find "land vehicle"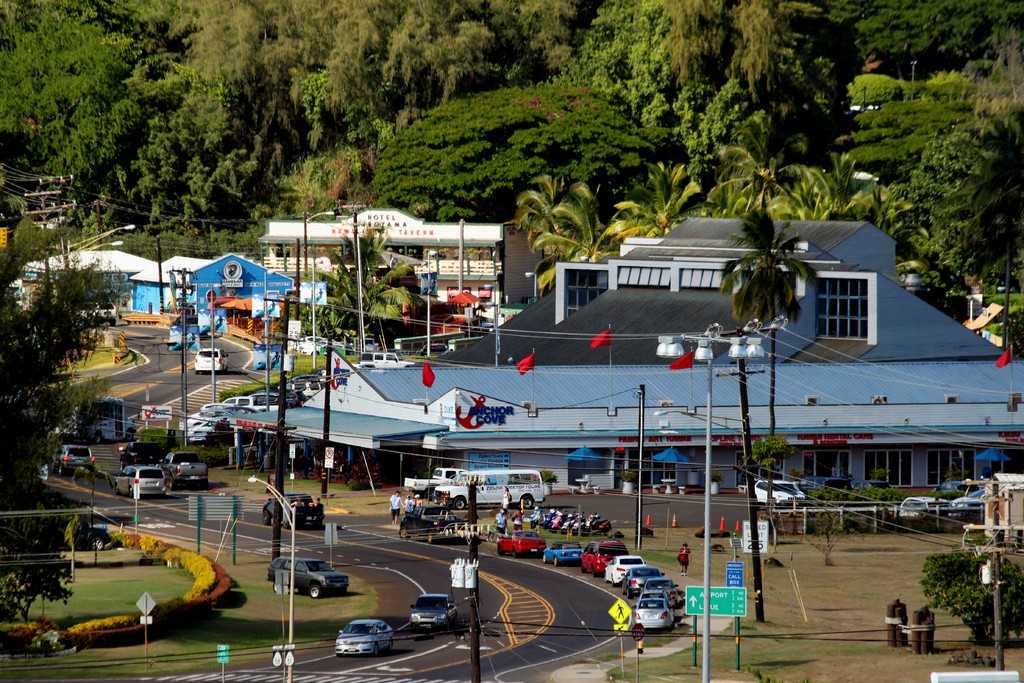
pyautogui.locateOnScreen(333, 618, 393, 650)
